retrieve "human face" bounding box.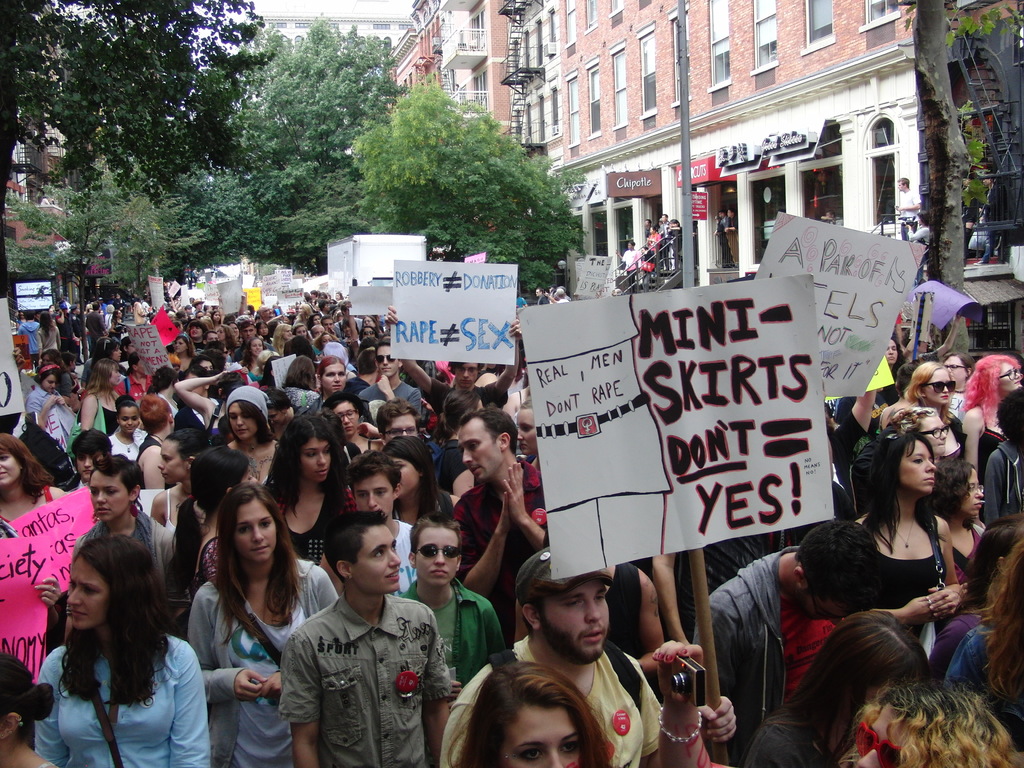
Bounding box: x1=163, y1=438, x2=189, y2=481.
